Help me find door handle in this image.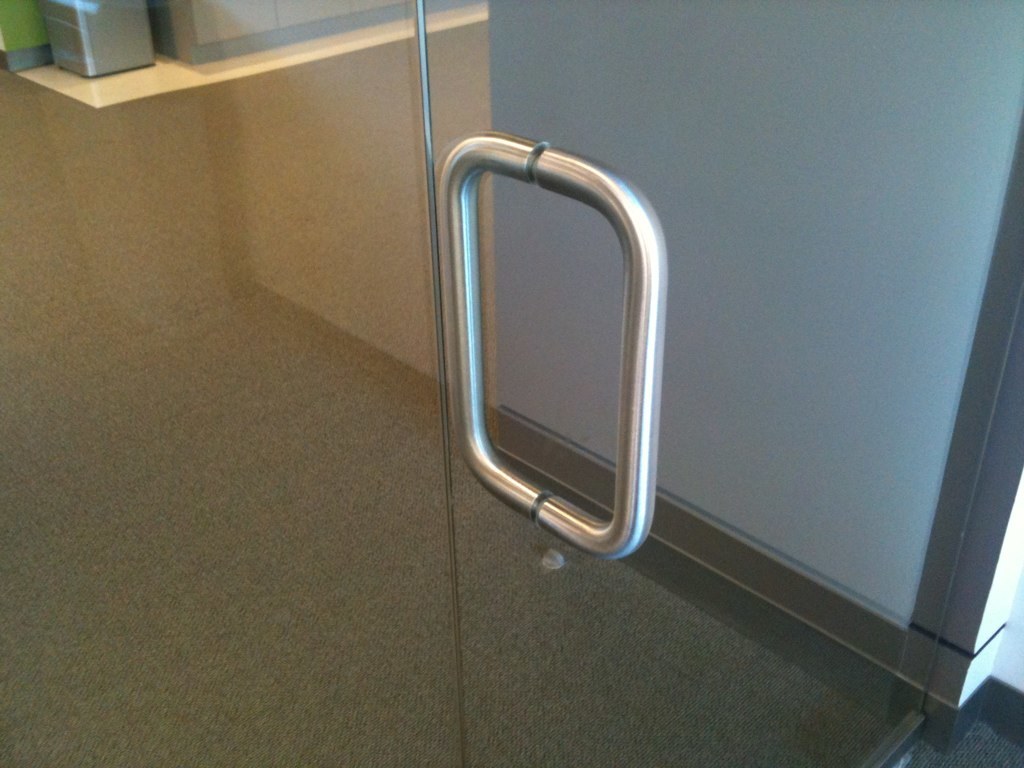
Found it: [left=534, top=140, right=676, bottom=561].
